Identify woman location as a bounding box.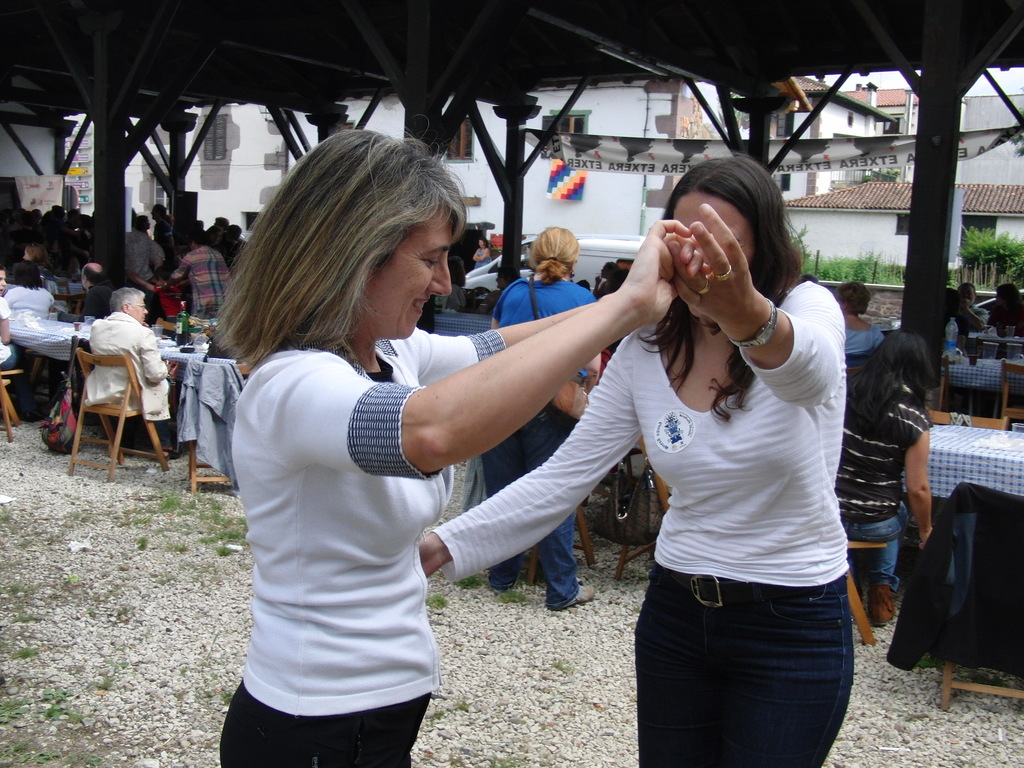
box=[23, 241, 52, 282].
